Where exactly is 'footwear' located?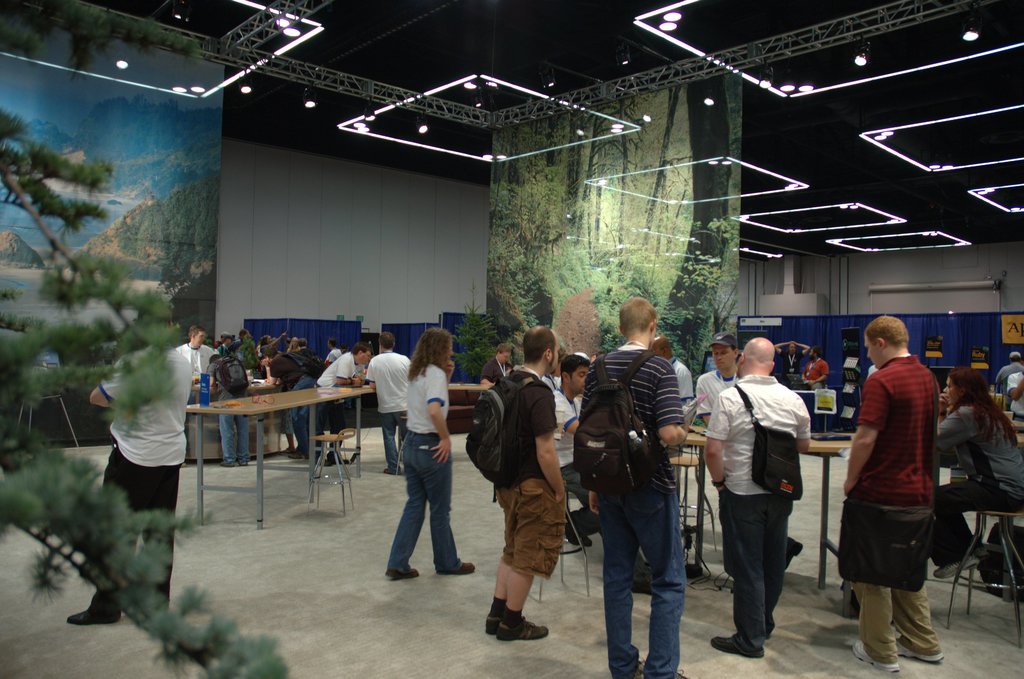
Its bounding box is <box>435,560,476,575</box>.
